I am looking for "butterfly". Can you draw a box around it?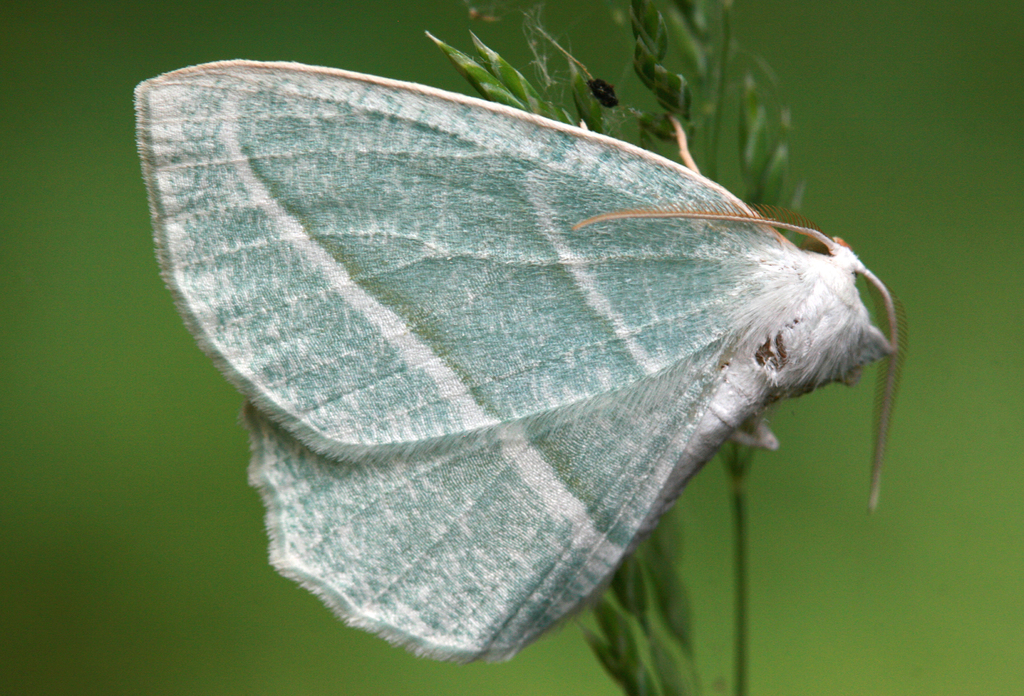
Sure, the bounding box is x1=191, y1=86, x2=948, y2=634.
